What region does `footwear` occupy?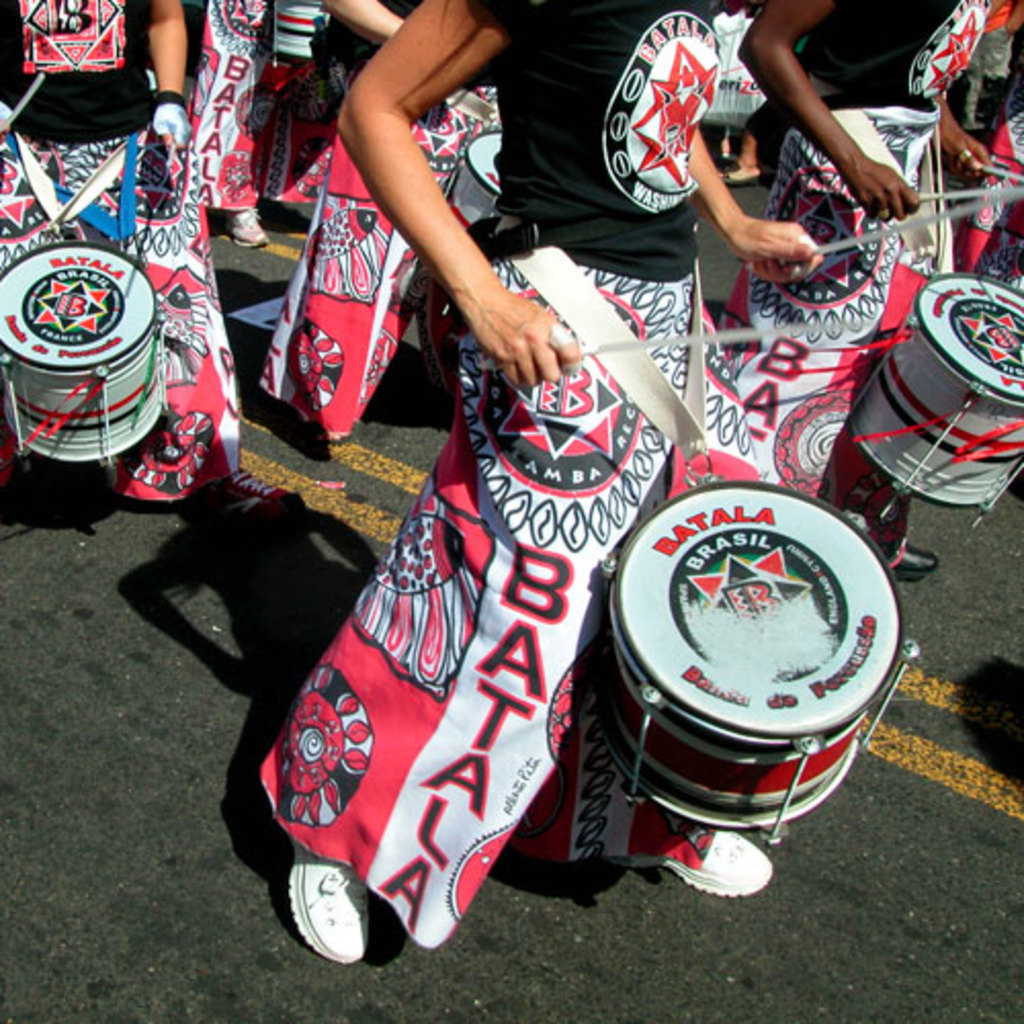
(x1=621, y1=809, x2=772, y2=899).
